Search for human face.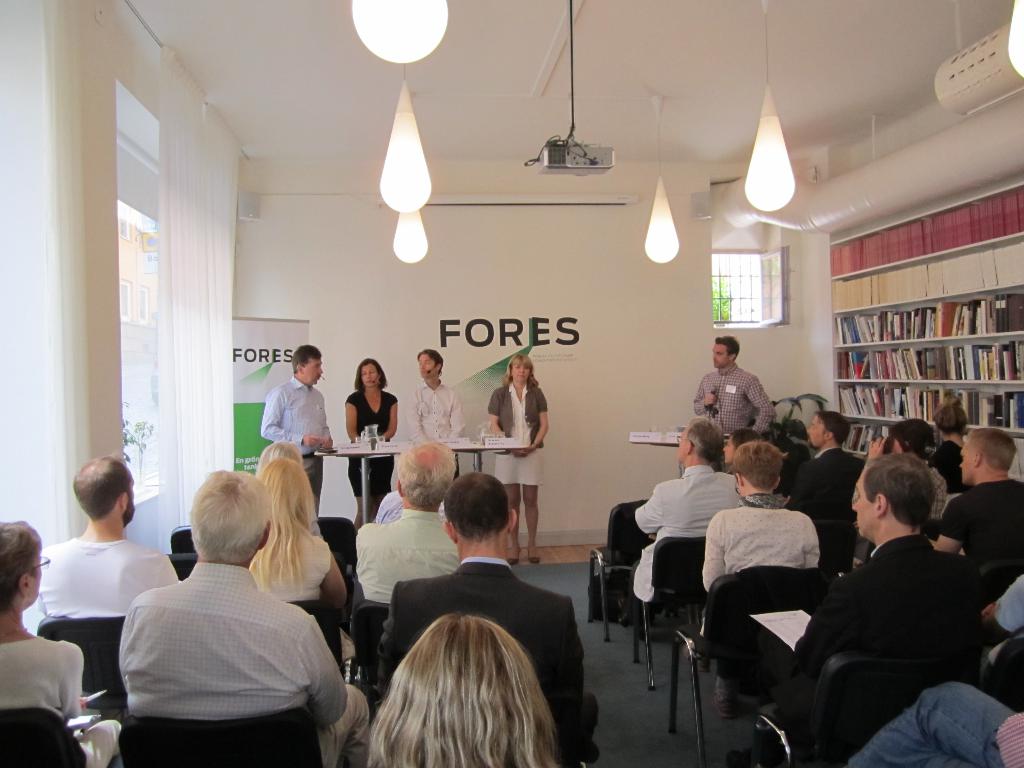
Found at (x1=678, y1=430, x2=687, y2=460).
